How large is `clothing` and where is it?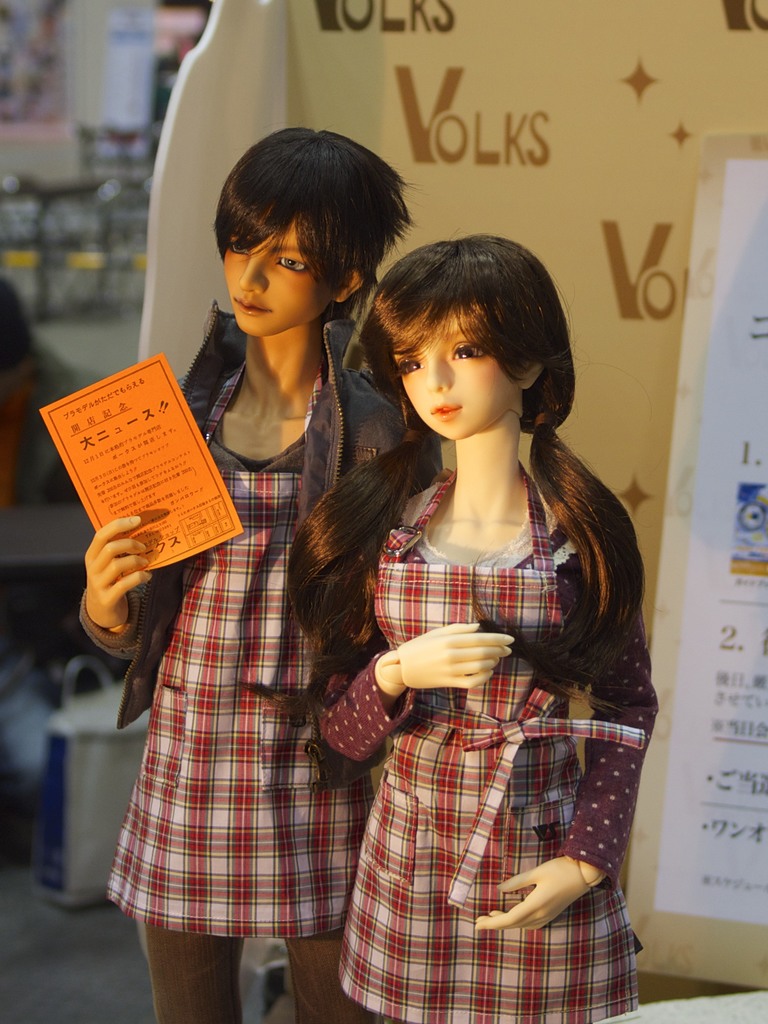
Bounding box: Rect(295, 383, 655, 989).
